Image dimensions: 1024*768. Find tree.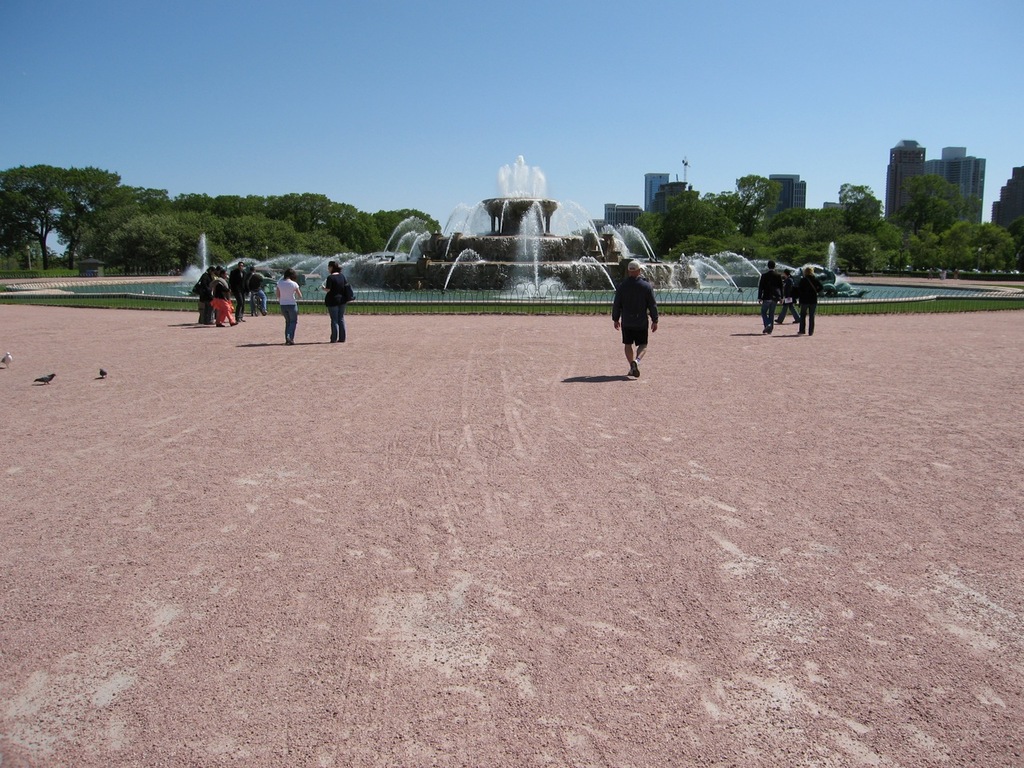
box(895, 167, 1023, 282).
